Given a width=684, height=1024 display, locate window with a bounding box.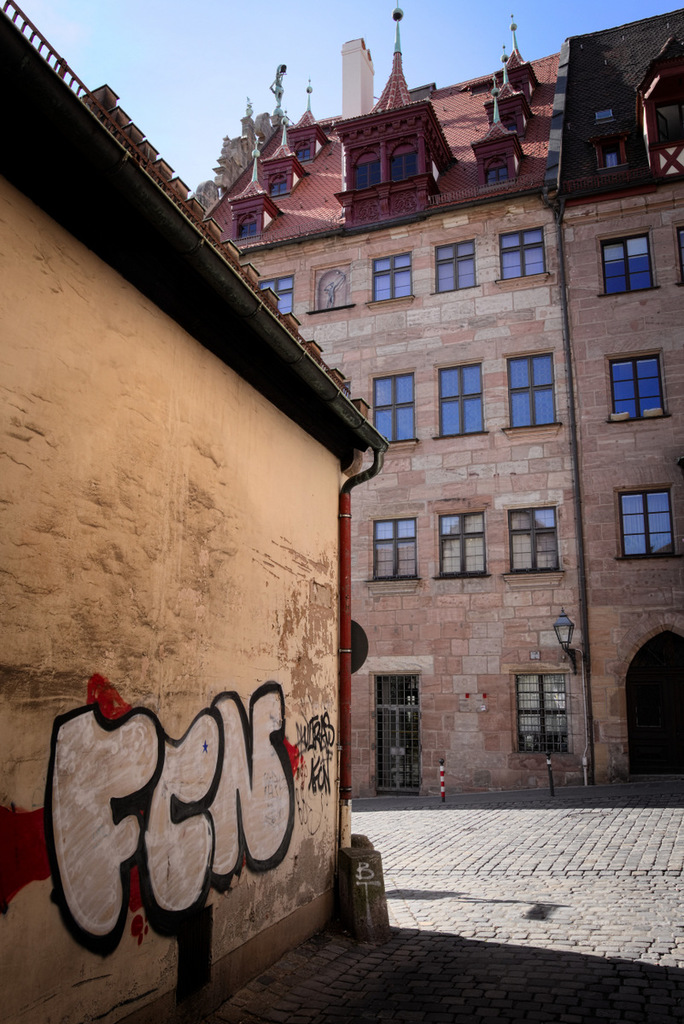
Located: select_region(431, 502, 494, 585).
